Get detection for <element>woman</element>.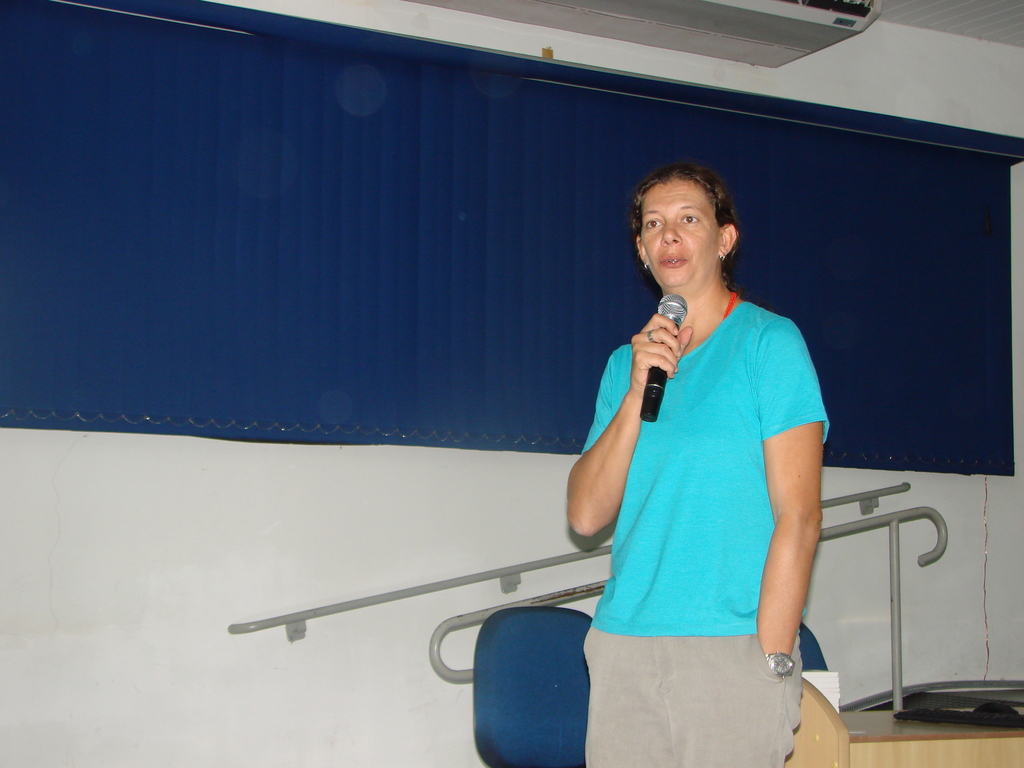
Detection: crop(550, 141, 834, 744).
